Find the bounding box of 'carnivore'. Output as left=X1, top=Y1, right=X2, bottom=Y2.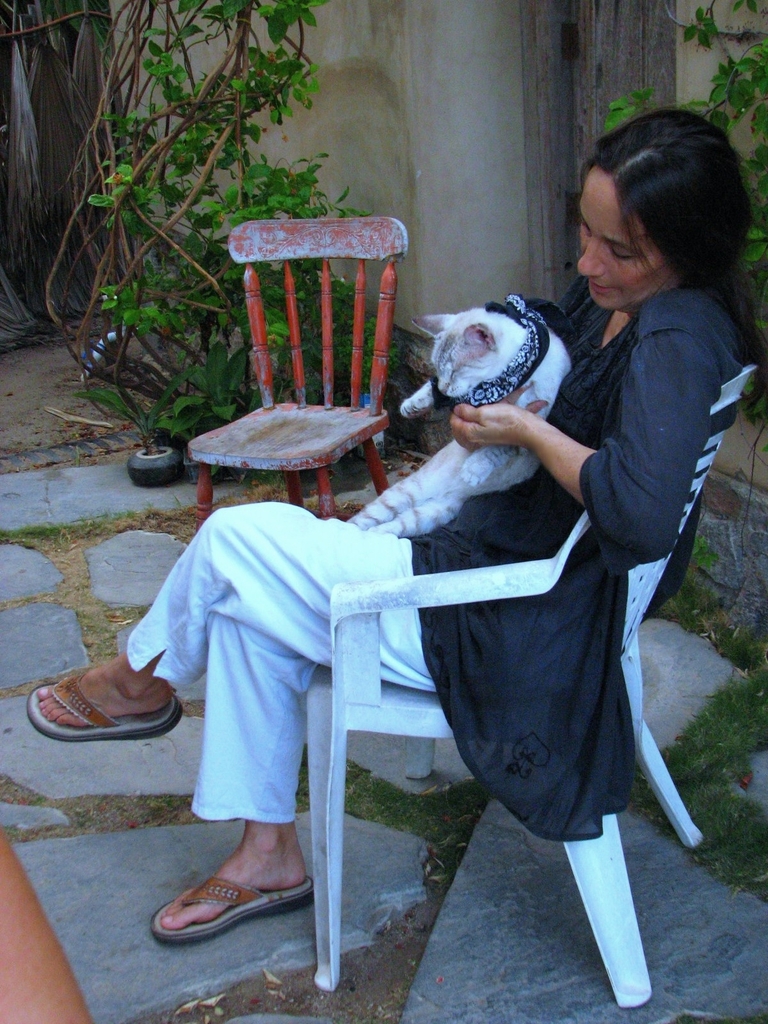
left=22, top=104, right=767, bottom=942.
